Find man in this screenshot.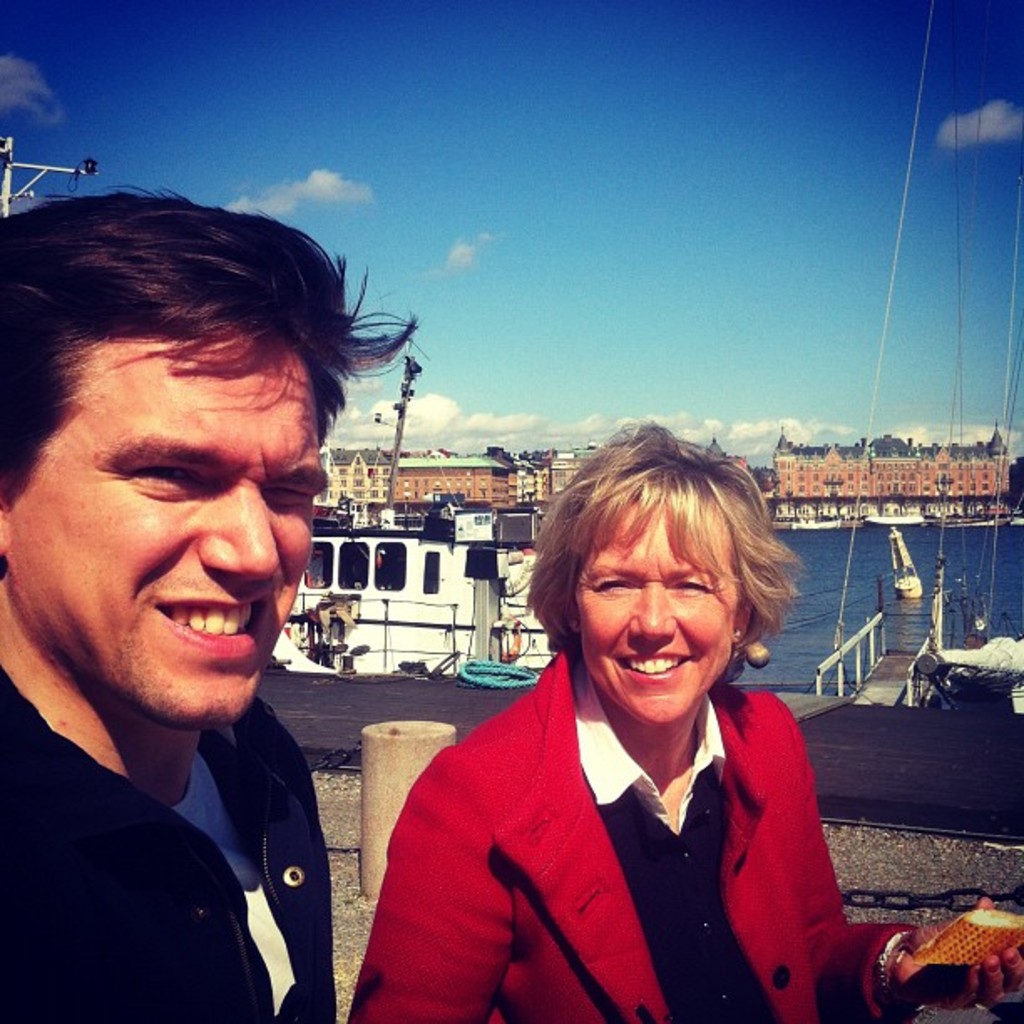
The bounding box for man is 0,167,418,1022.
